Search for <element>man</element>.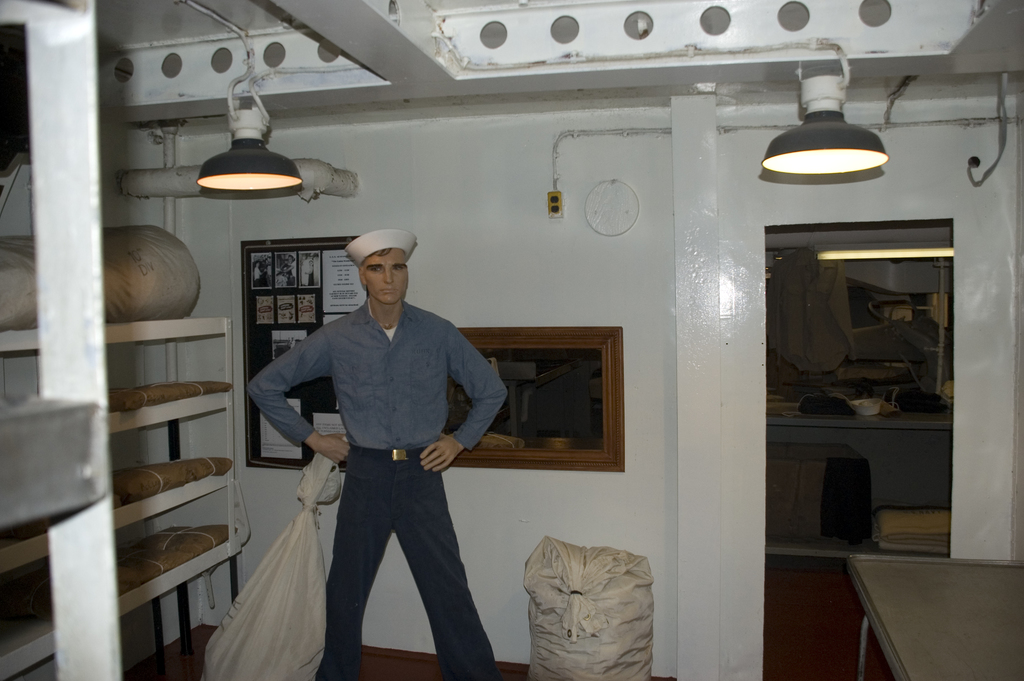
Found at rect(247, 228, 504, 680).
